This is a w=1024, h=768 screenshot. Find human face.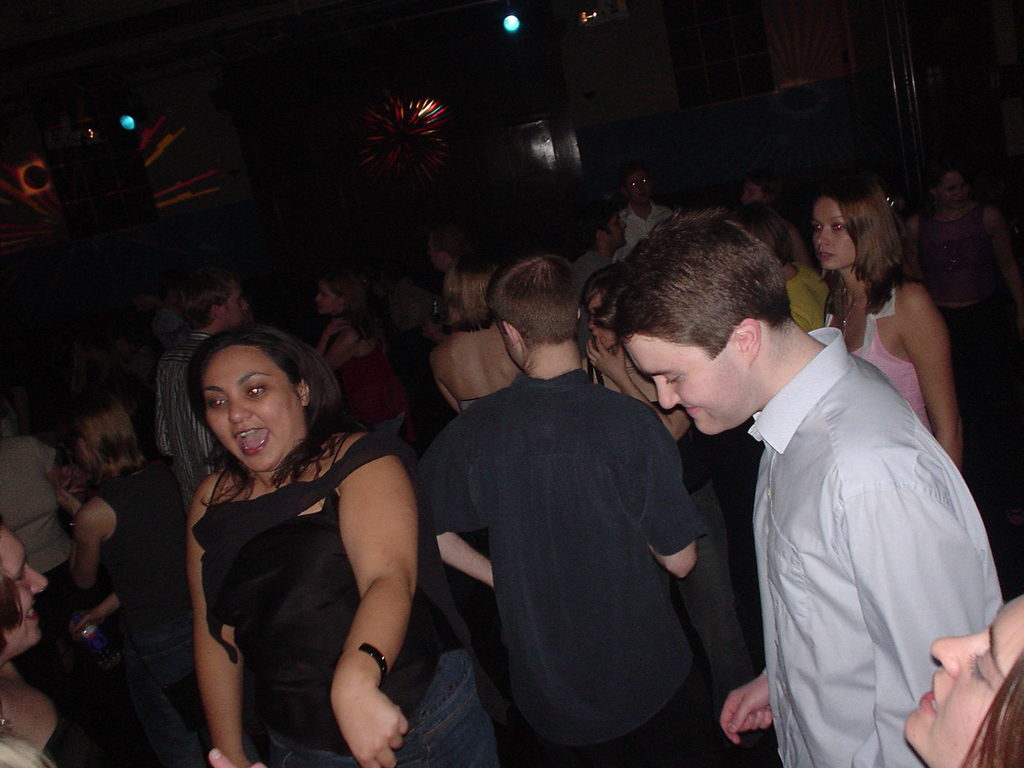
Bounding box: (x1=815, y1=199, x2=858, y2=275).
